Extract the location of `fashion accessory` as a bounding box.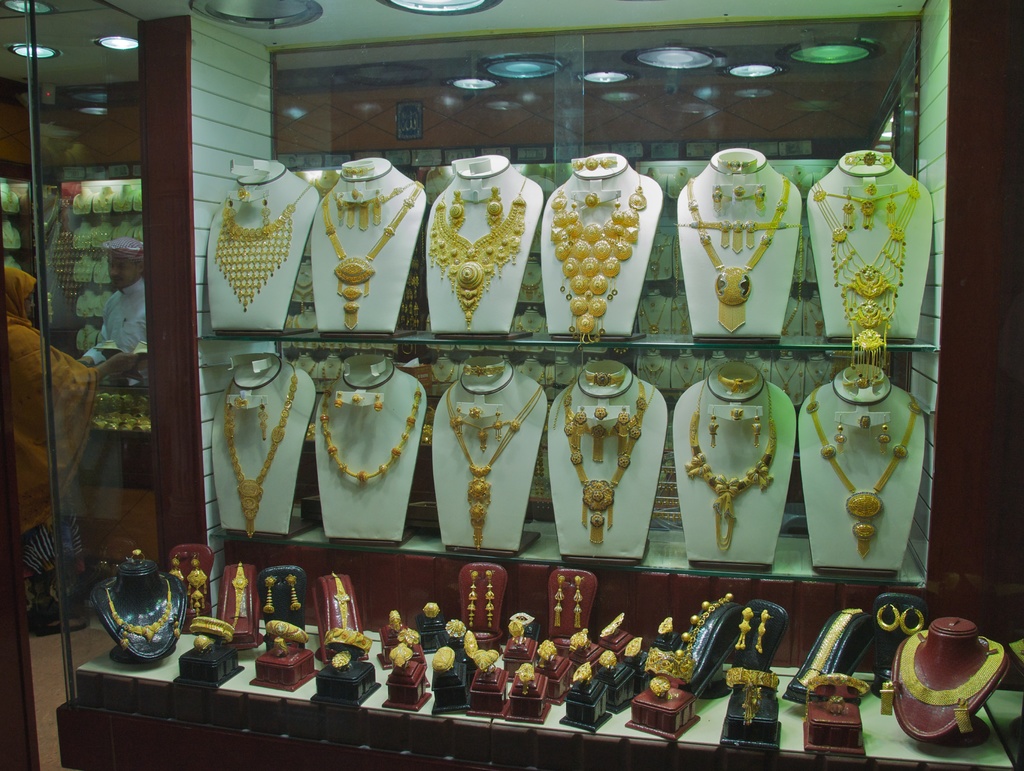
(182, 555, 210, 615).
